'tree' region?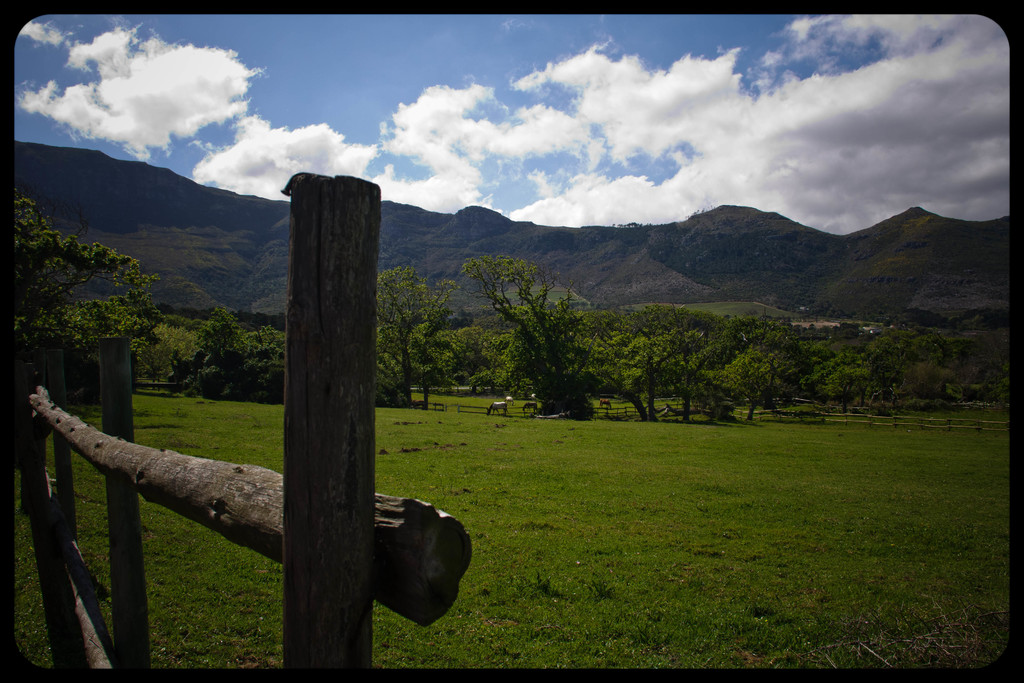
box(381, 273, 455, 406)
